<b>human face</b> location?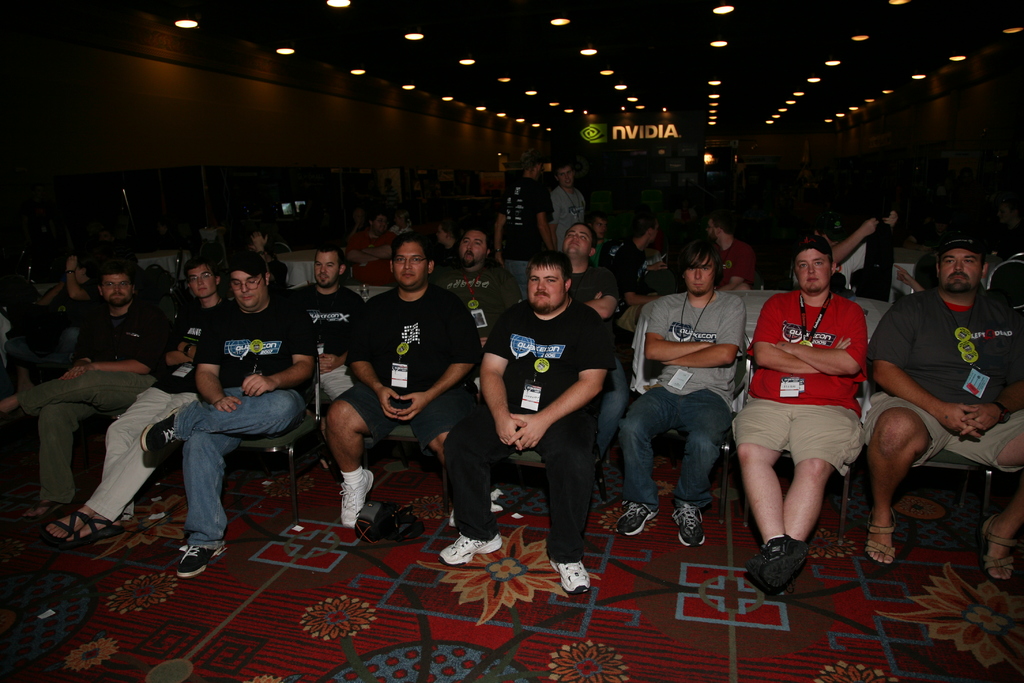
rect(392, 239, 425, 292)
